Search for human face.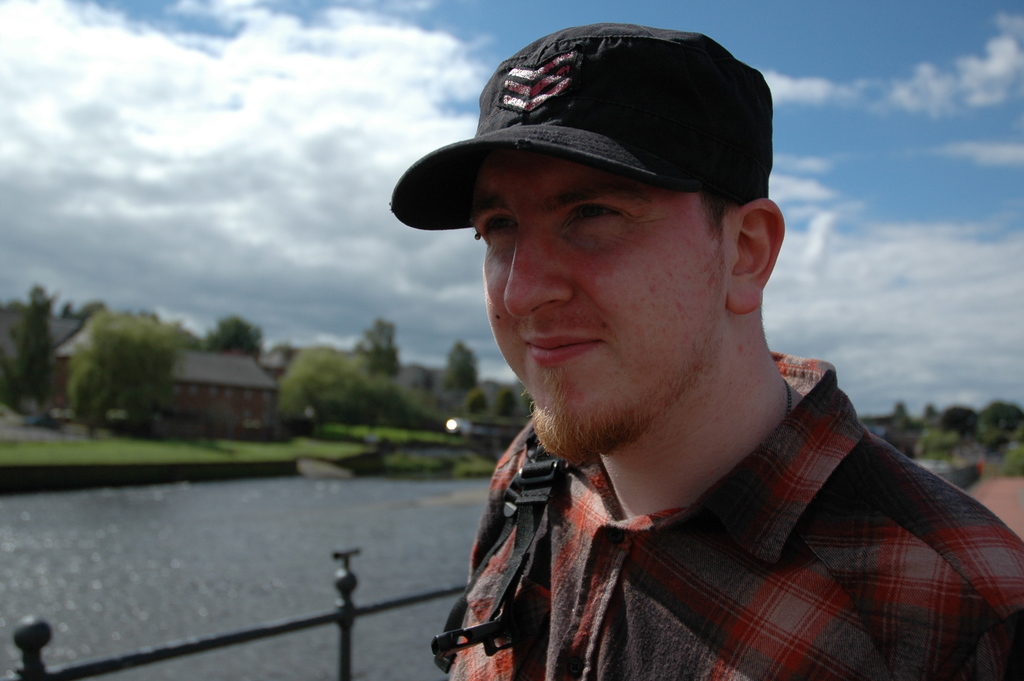
Found at {"x1": 471, "y1": 149, "x2": 726, "y2": 452}.
